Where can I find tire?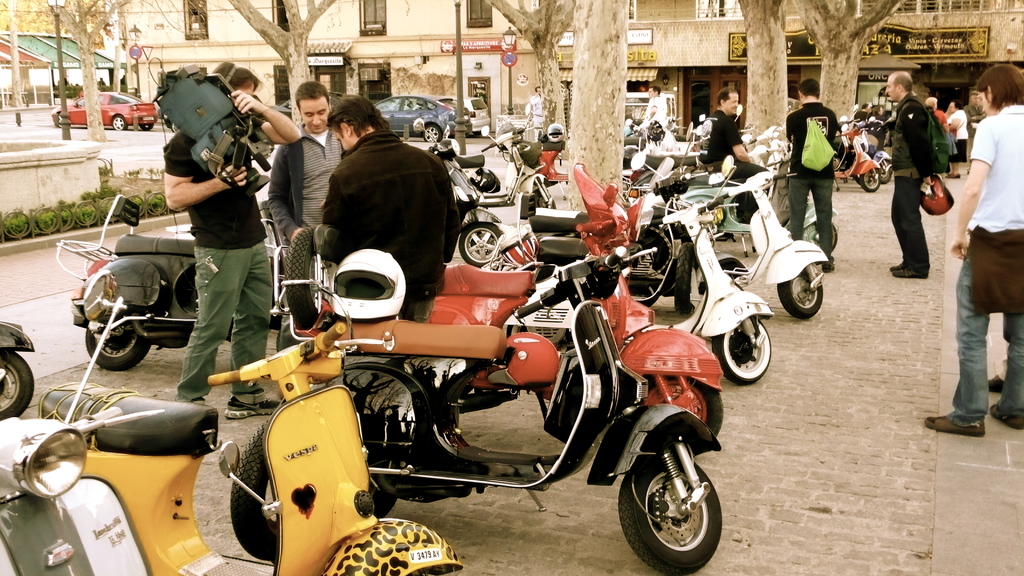
You can find it at {"x1": 617, "y1": 373, "x2": 727, "y2": 463}.
